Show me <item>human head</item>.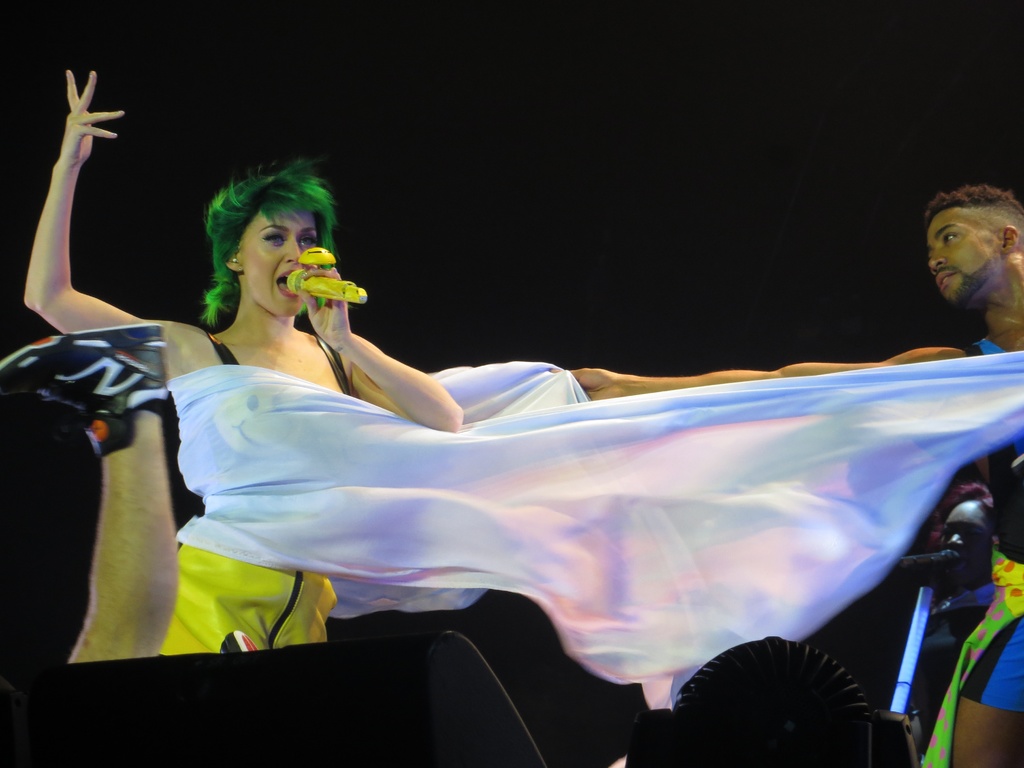
<item>human head</item> is here: rect(941, 482, 1000, 547).
